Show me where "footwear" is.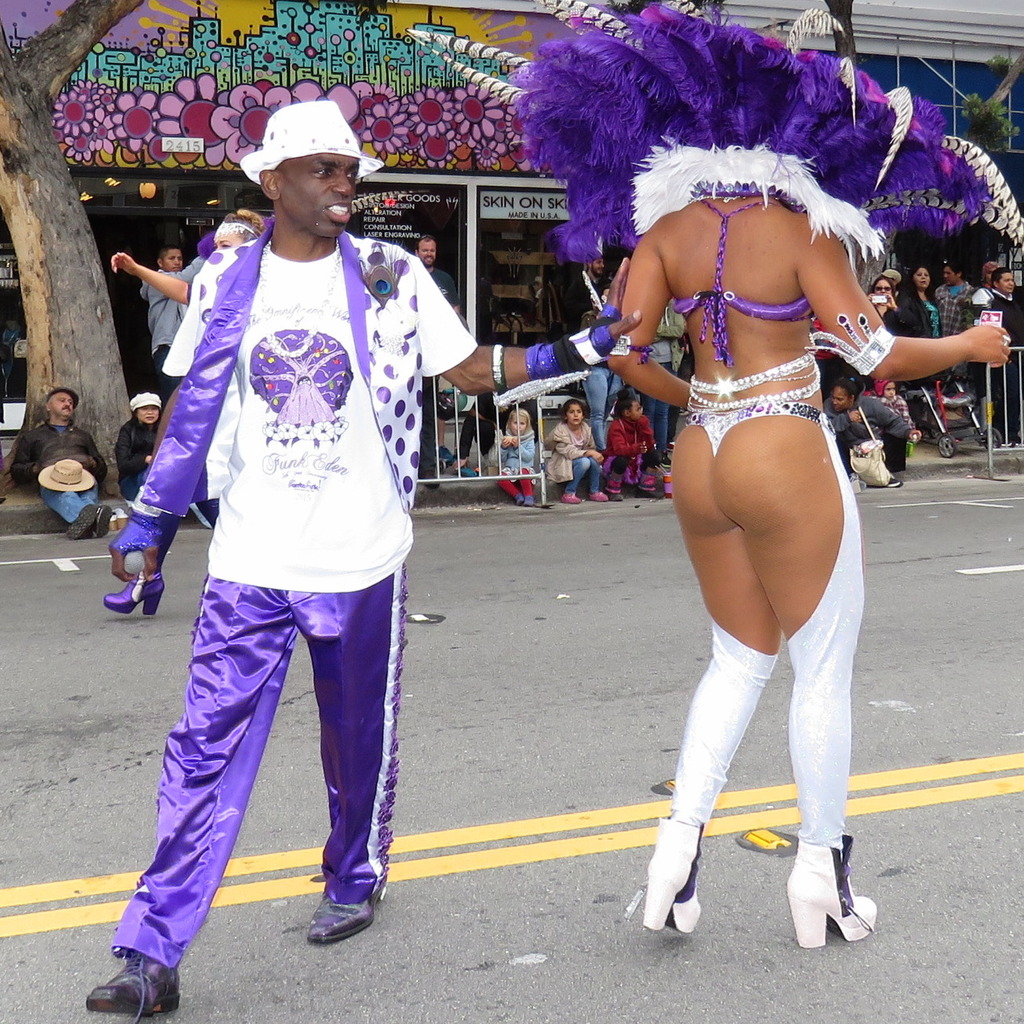
"footwear" is at 609,491,624,503.
